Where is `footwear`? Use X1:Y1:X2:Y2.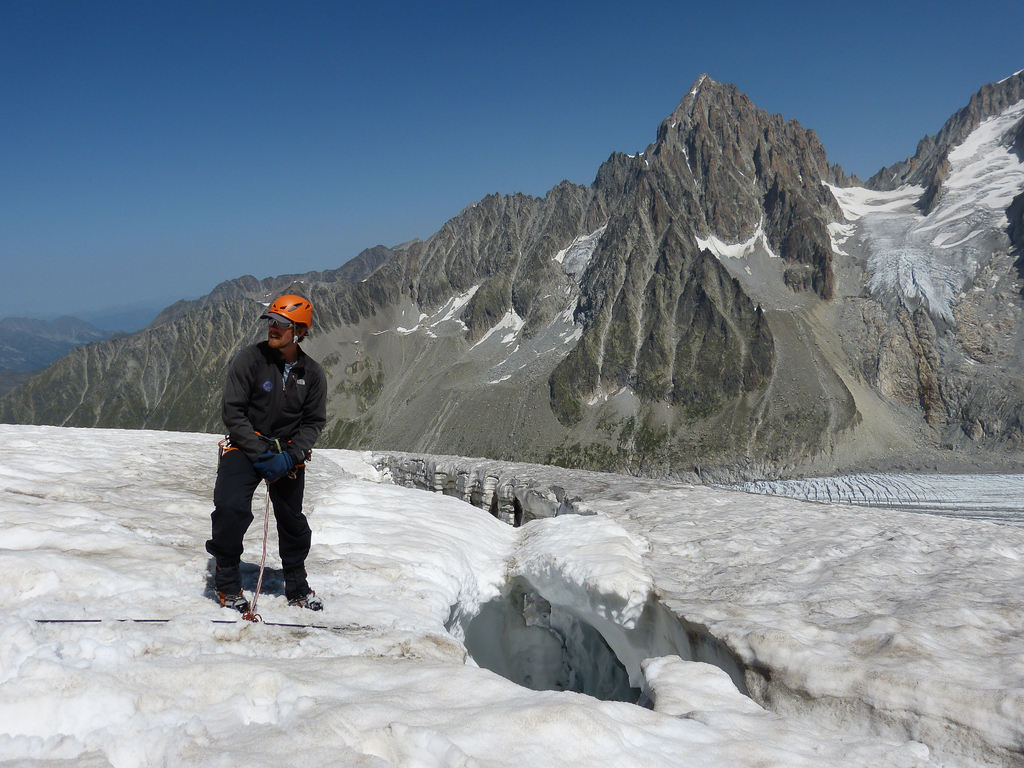
204:589:251:614.
